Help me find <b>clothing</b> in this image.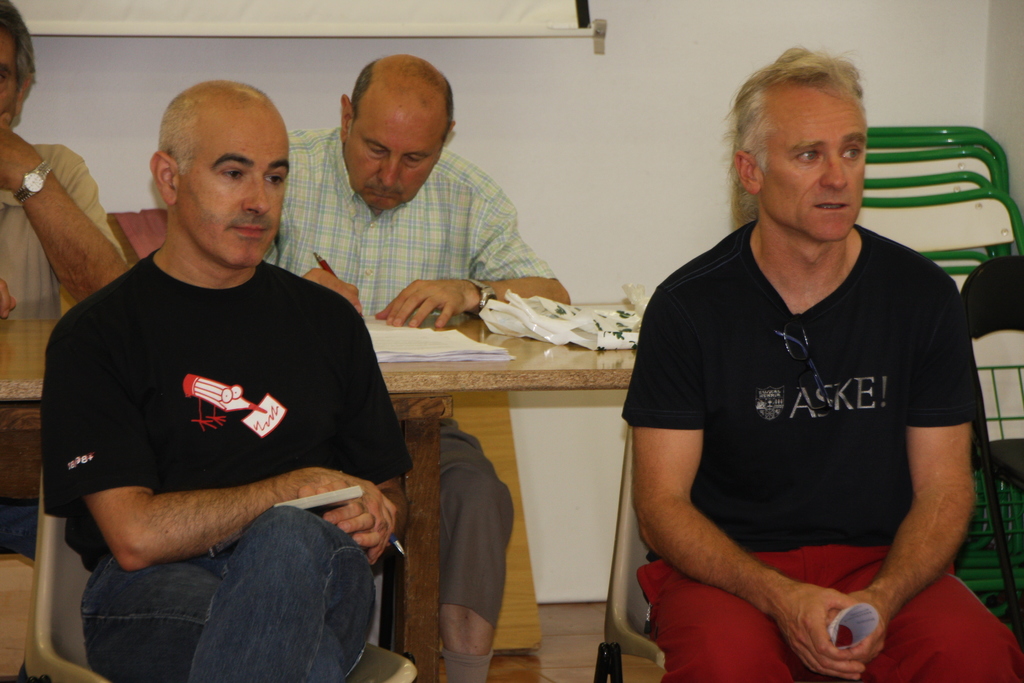
Found it: left=45, top=244, right=415, bottom=572.
